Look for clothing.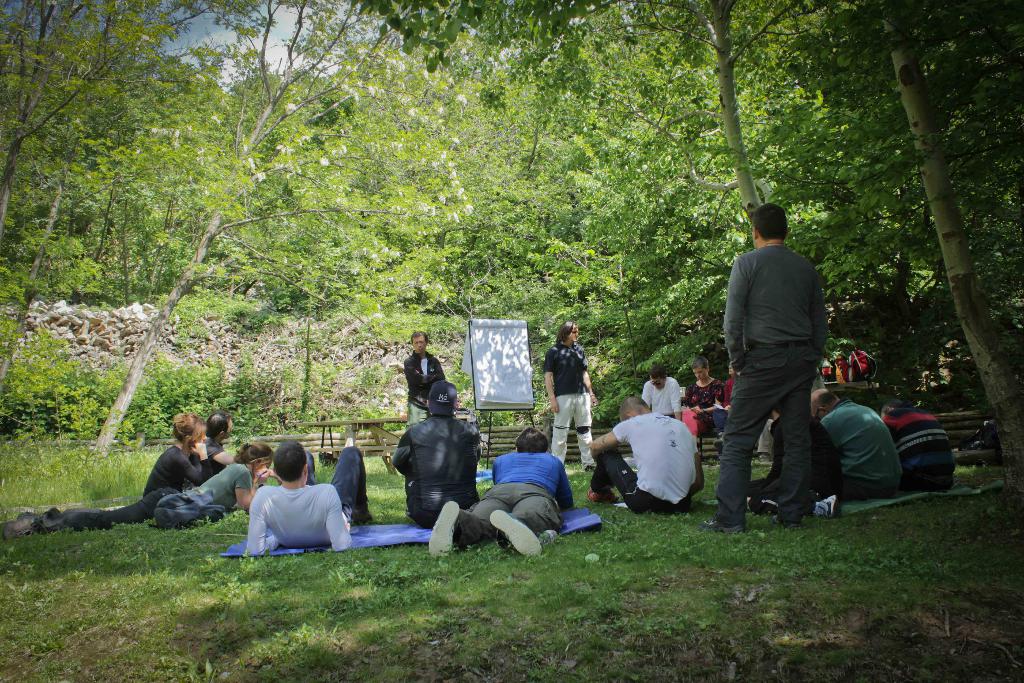
Found: detection(233, 480, 344, 560).
